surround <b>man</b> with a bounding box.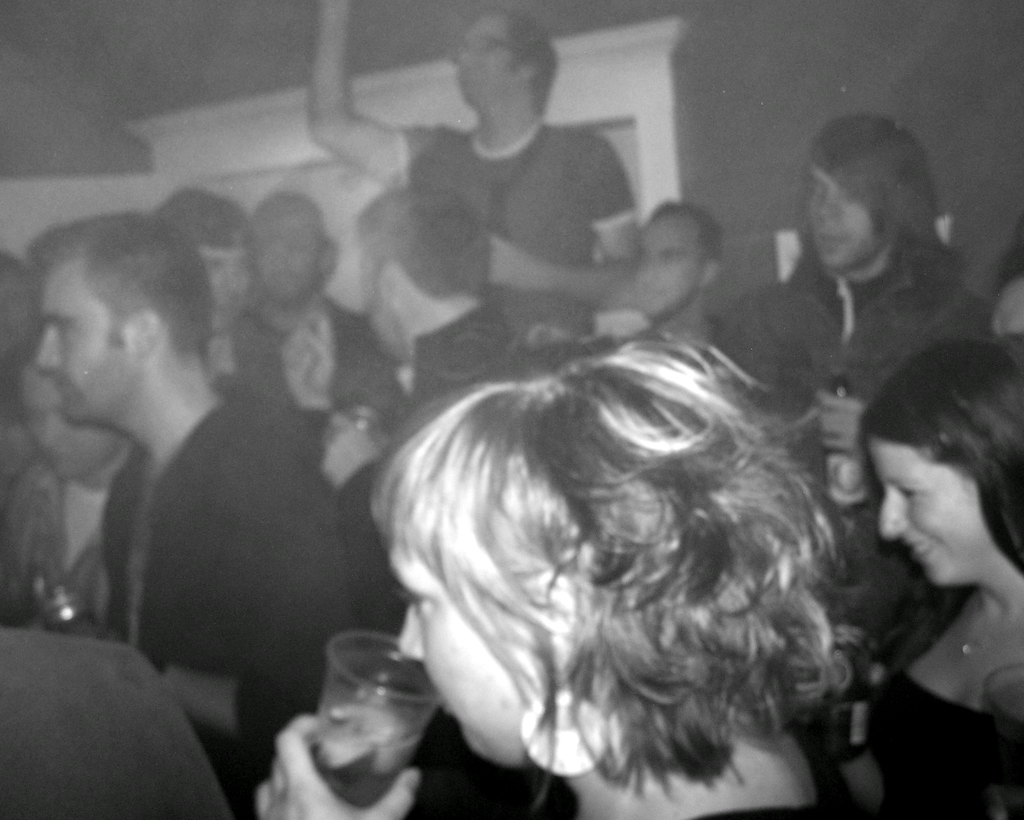
{"left": 315, "top": 182, "right": 536, "bottom": 819}.
